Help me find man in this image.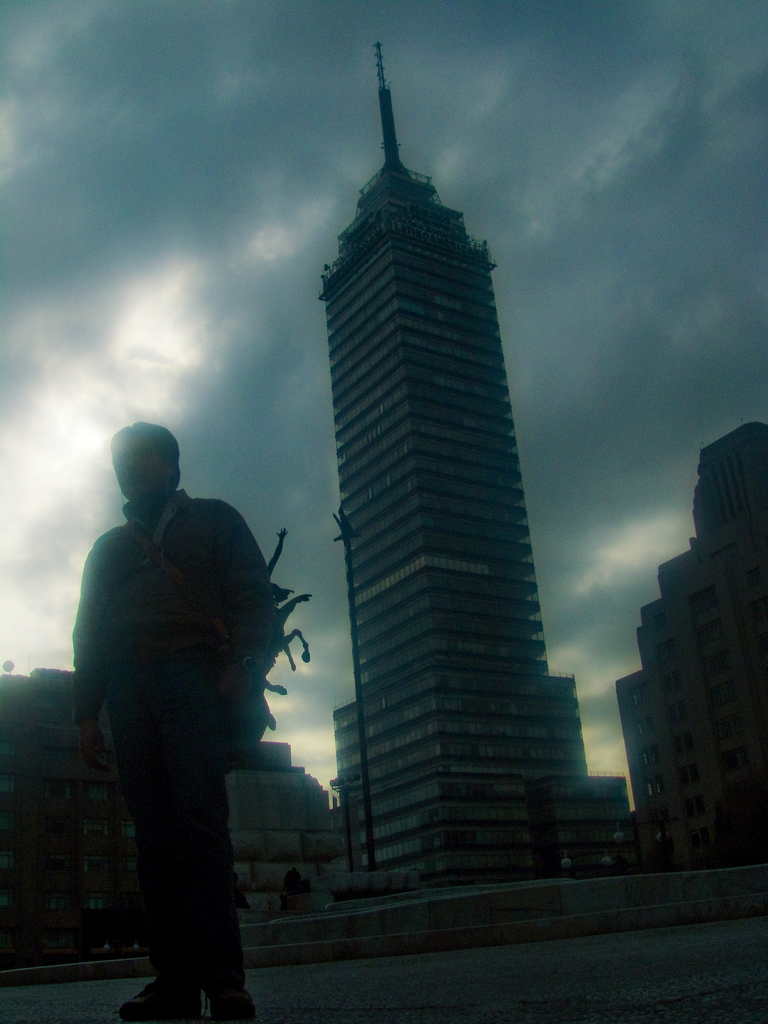
Found it: 65/404/310/1009.
